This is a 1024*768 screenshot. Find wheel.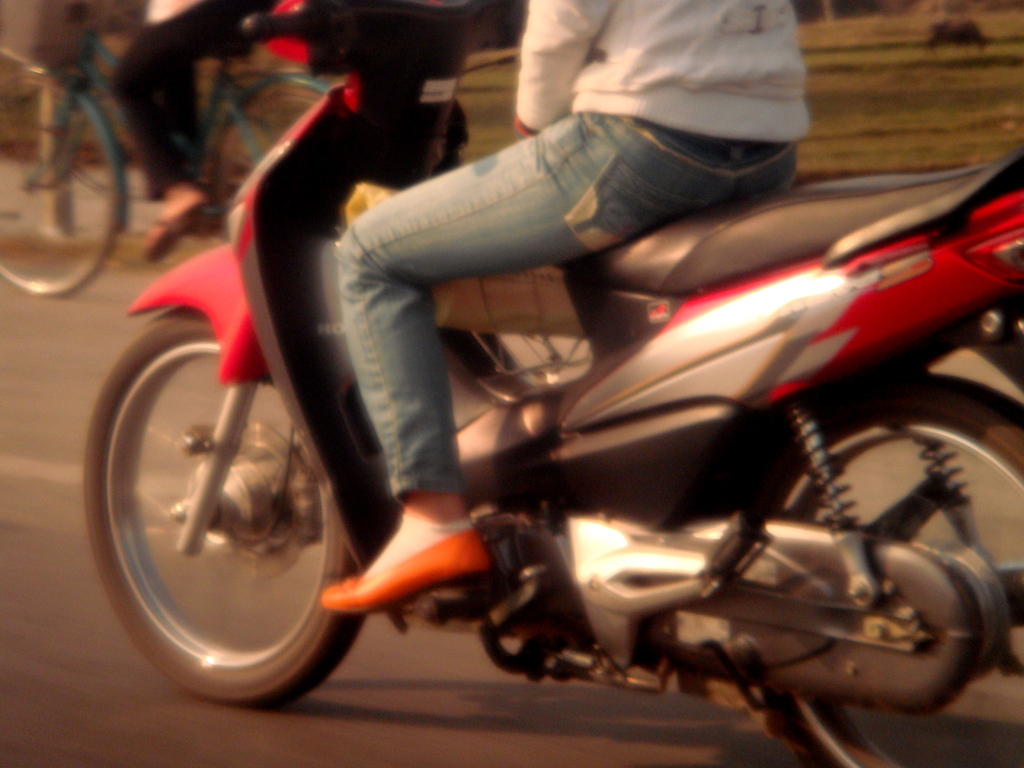
Bounding box: 196, 77, 340, 237.
